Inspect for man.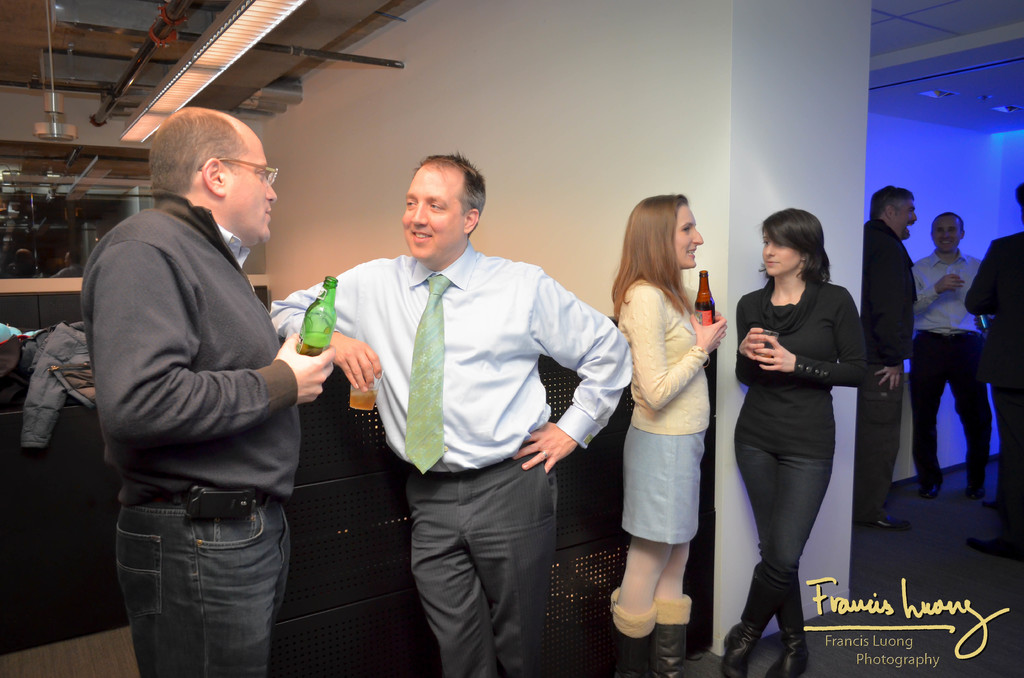
Inspection: [left=859, top=182, right=920, bottom=524].
